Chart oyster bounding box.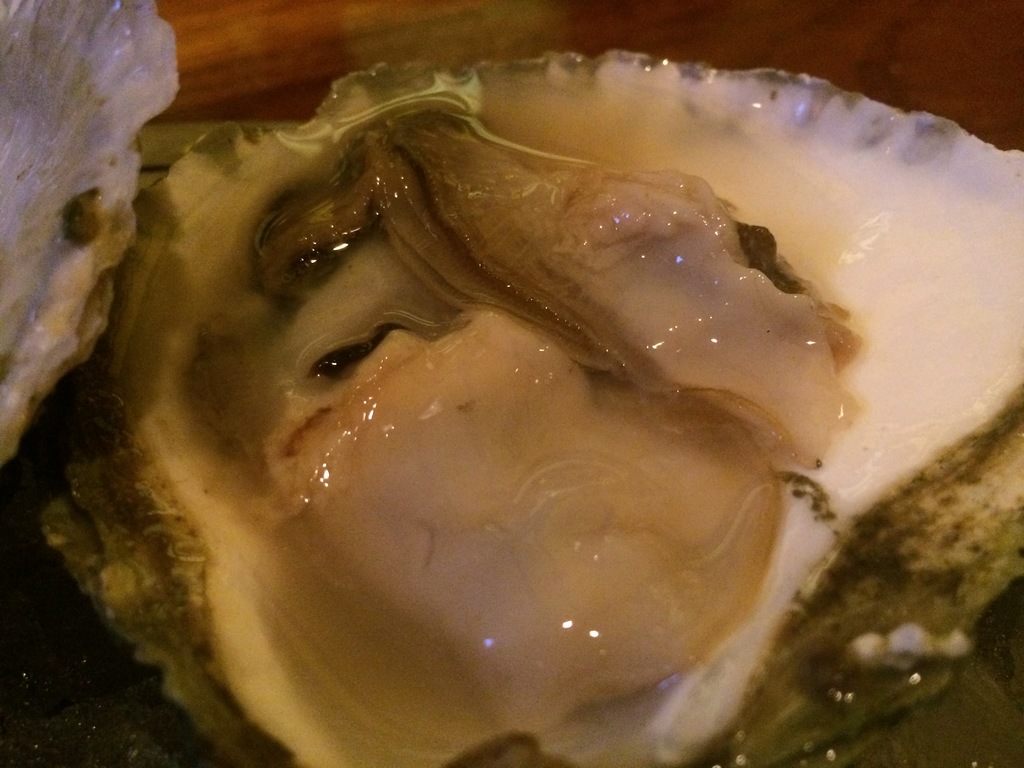
Charted: [0,0,184,484].
